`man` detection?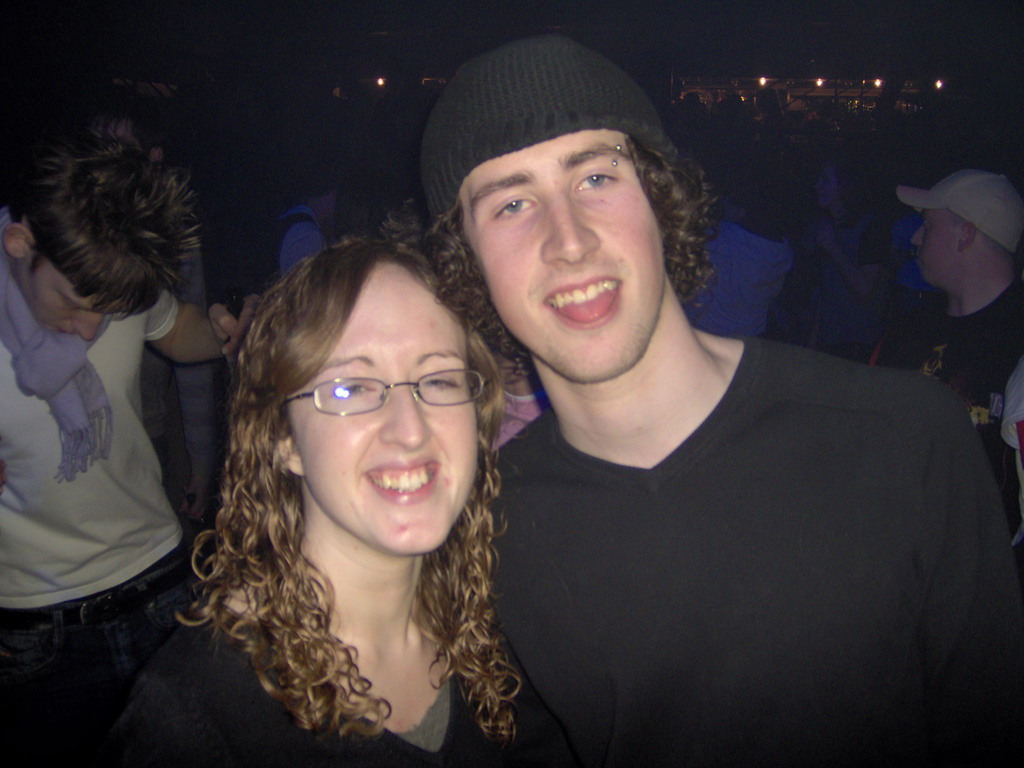
pyautogui.locateOnScreen(380, 42, 991, 767)
